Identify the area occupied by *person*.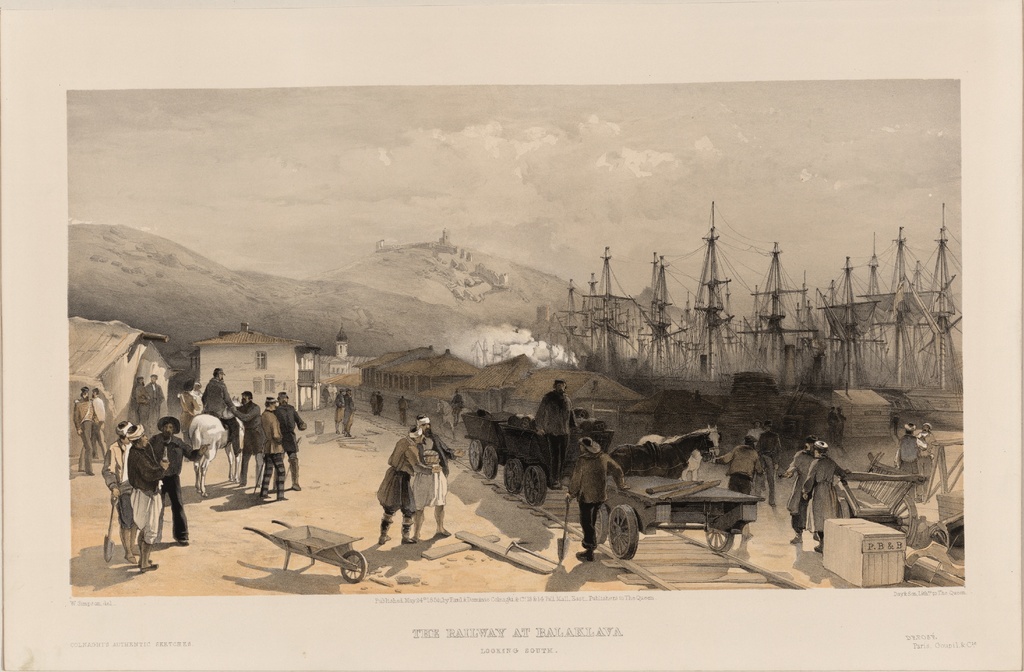
Area: detection(536, 381, 581, 433).
